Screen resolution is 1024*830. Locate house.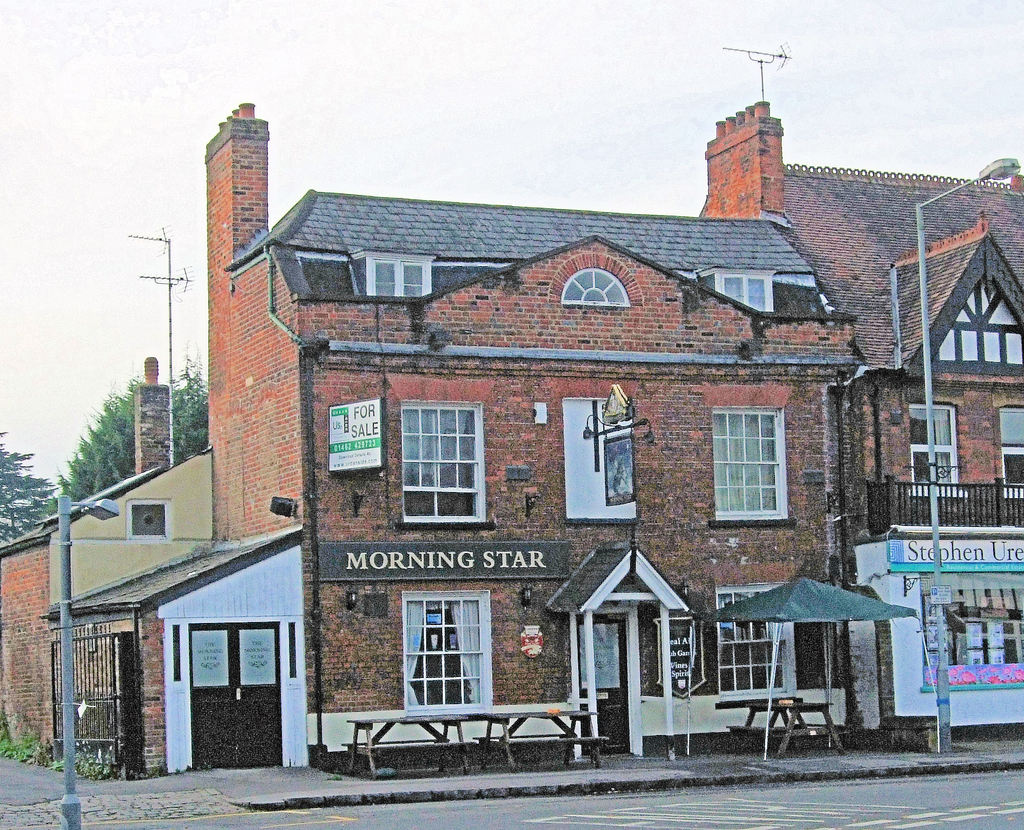
(x1=54, y1=530, x2=314, y2=774).
